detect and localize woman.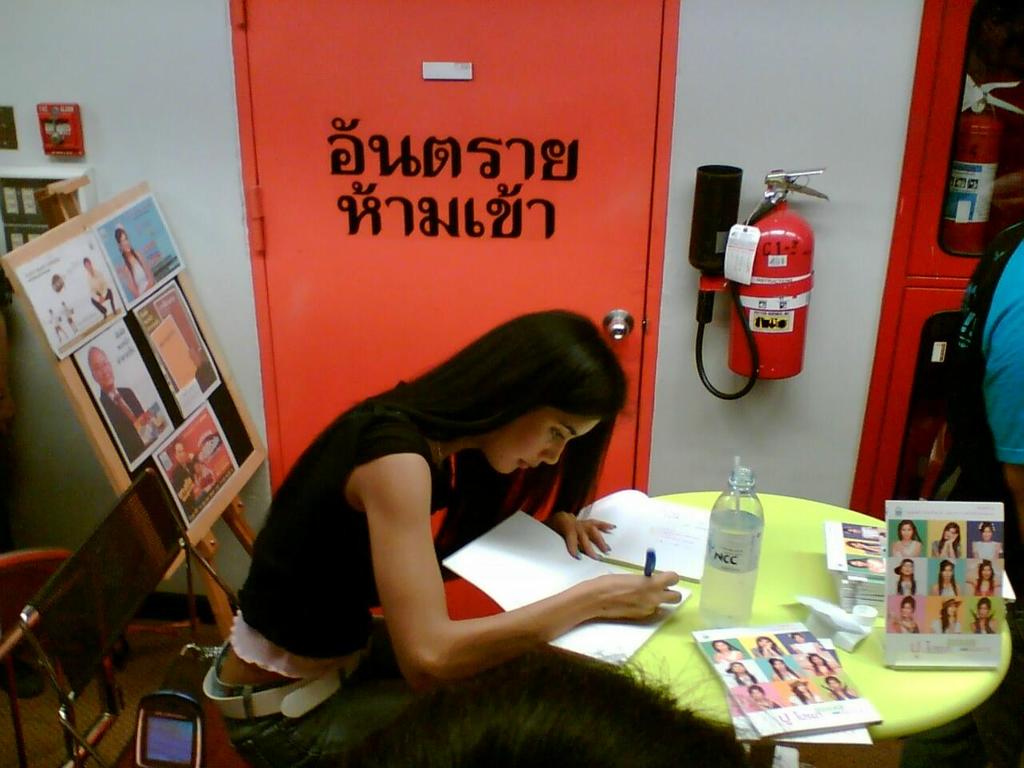
Localized at (933, 559, 961, 595).
